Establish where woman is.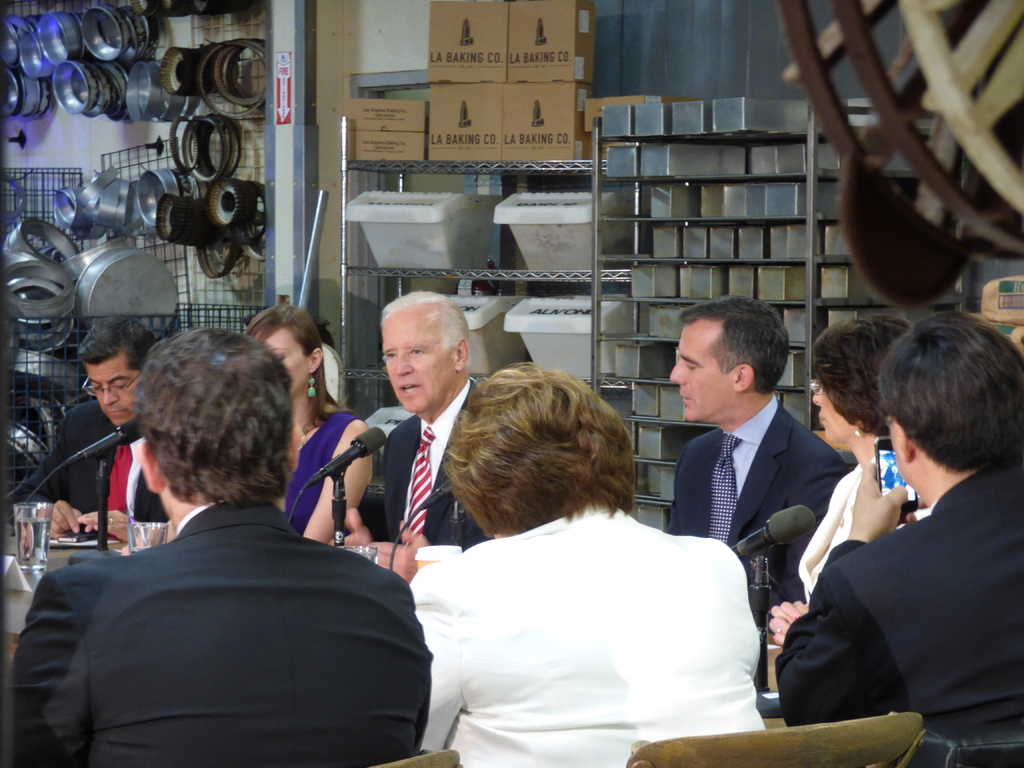
Established at bbox=[763, 312, 933, 652].
